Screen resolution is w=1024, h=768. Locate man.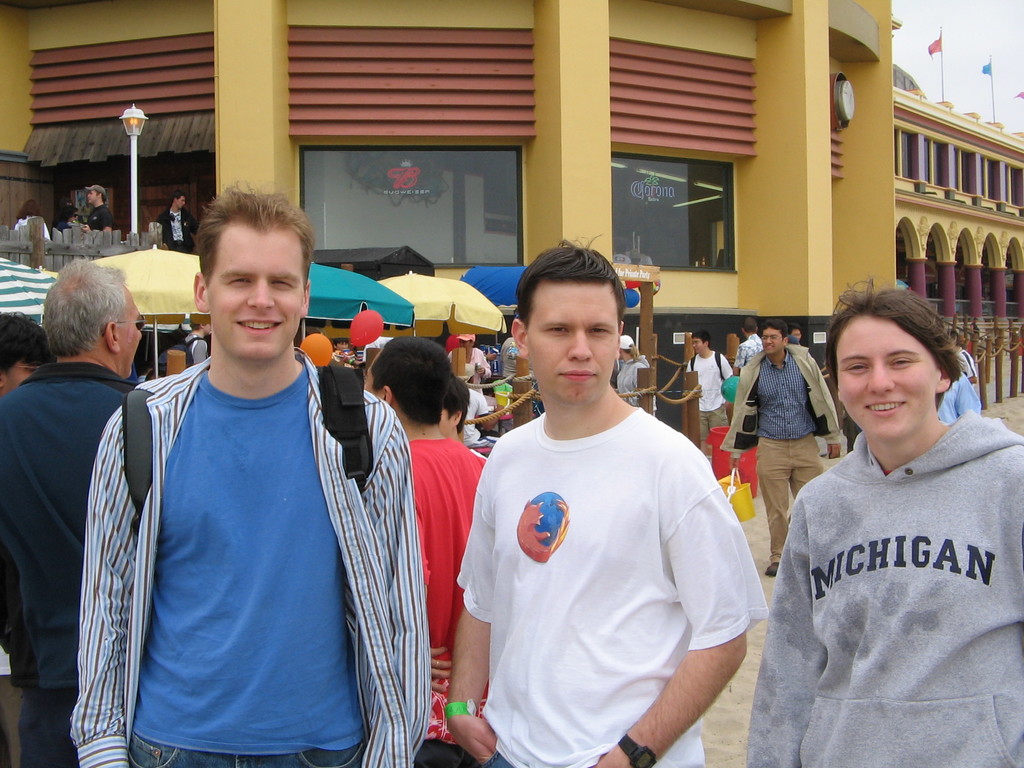
<region>450, 240, 763, 767</region>.
